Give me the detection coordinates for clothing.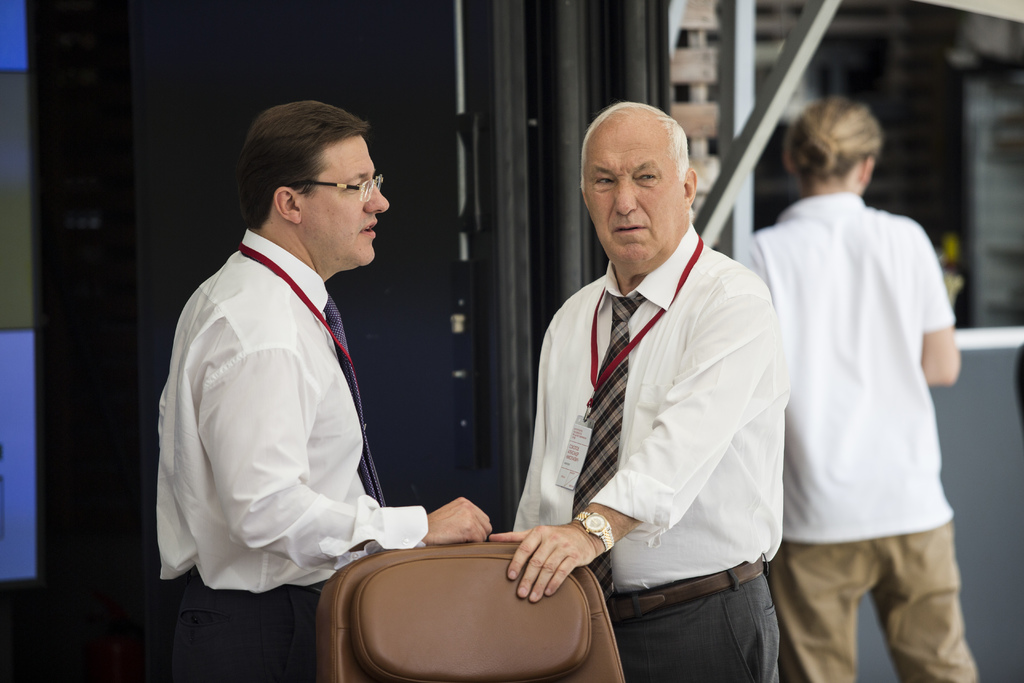
[161, 179, 426, 636].
